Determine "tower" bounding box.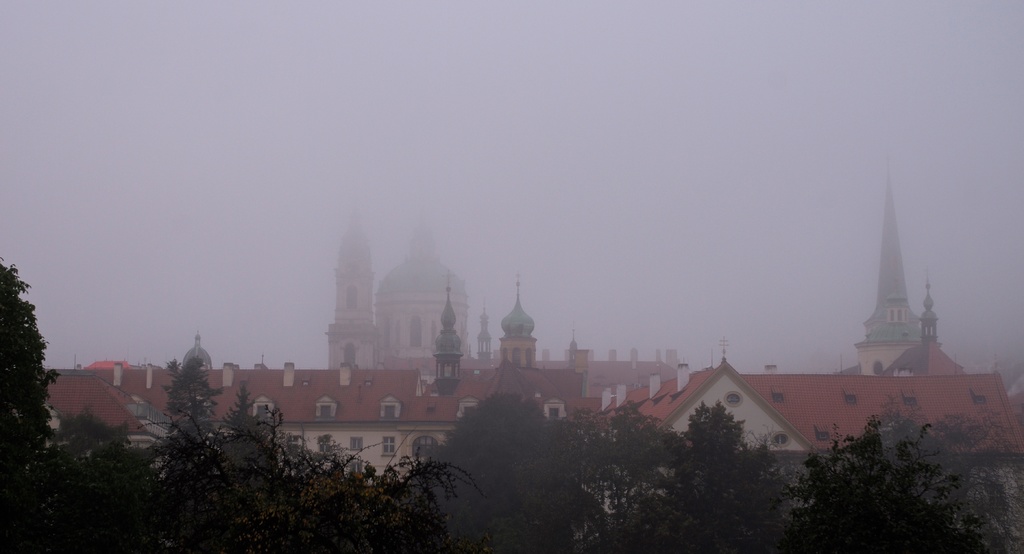
Determined: left=498, top=272, right=536, bottom=369.
